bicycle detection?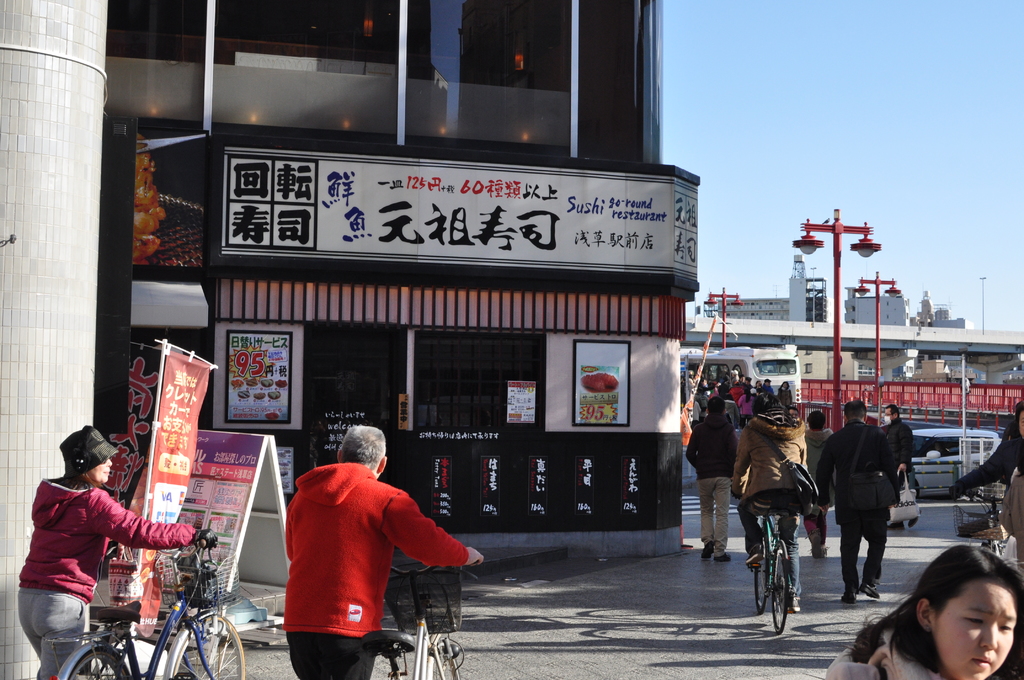
box(947, 487, 1017, 555)
